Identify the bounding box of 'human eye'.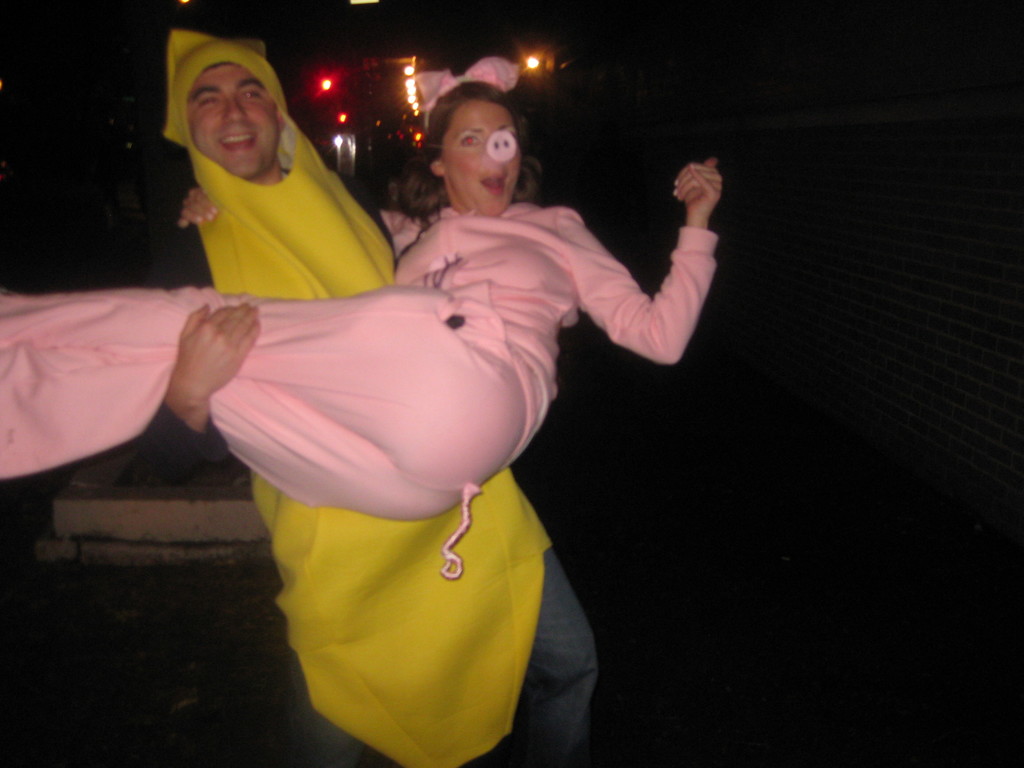
bbox=[453, 134, 486, 154].
